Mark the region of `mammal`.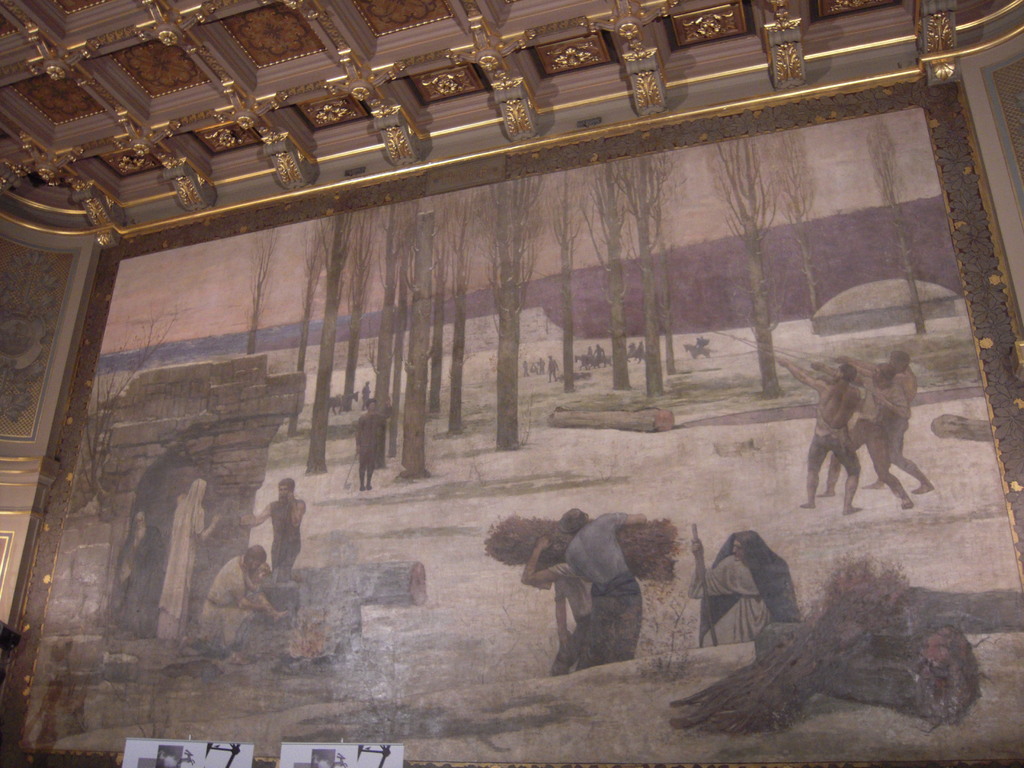
Region: x1=200 y1=540 x2=296 y2=649.
